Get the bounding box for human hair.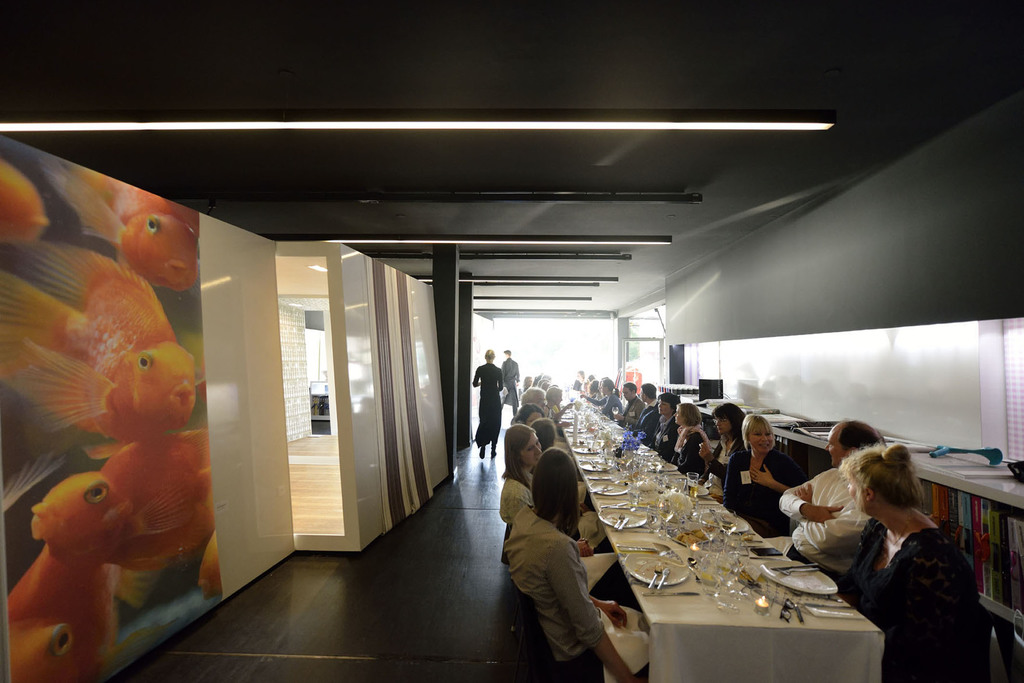
l=531, t=417, r=559, b=451.
